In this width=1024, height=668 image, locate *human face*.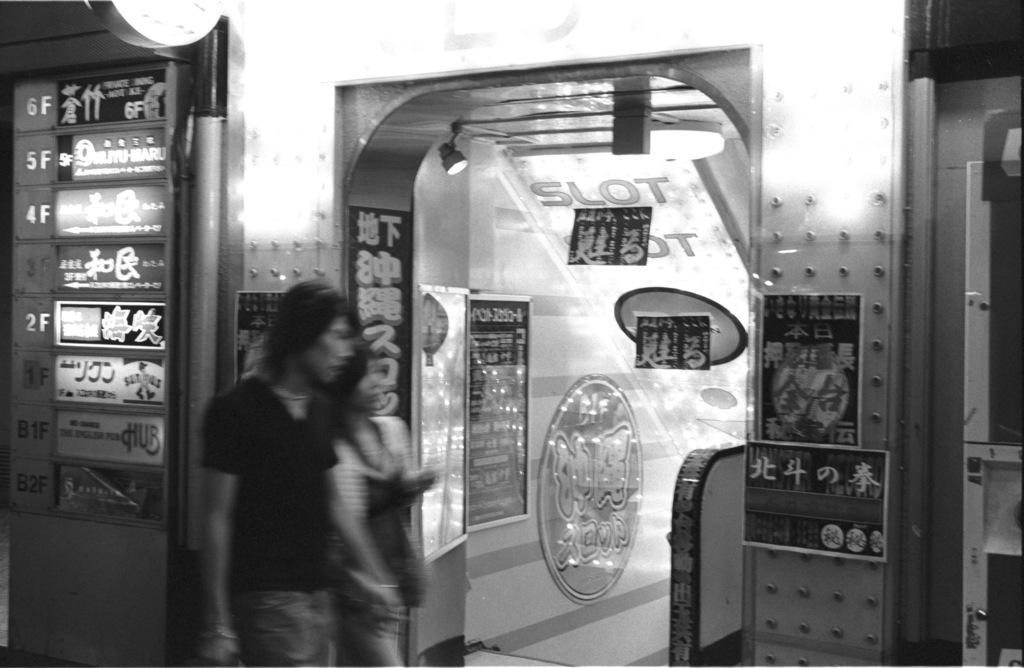
Bounding box: detection(349, 357, 383, 407).
